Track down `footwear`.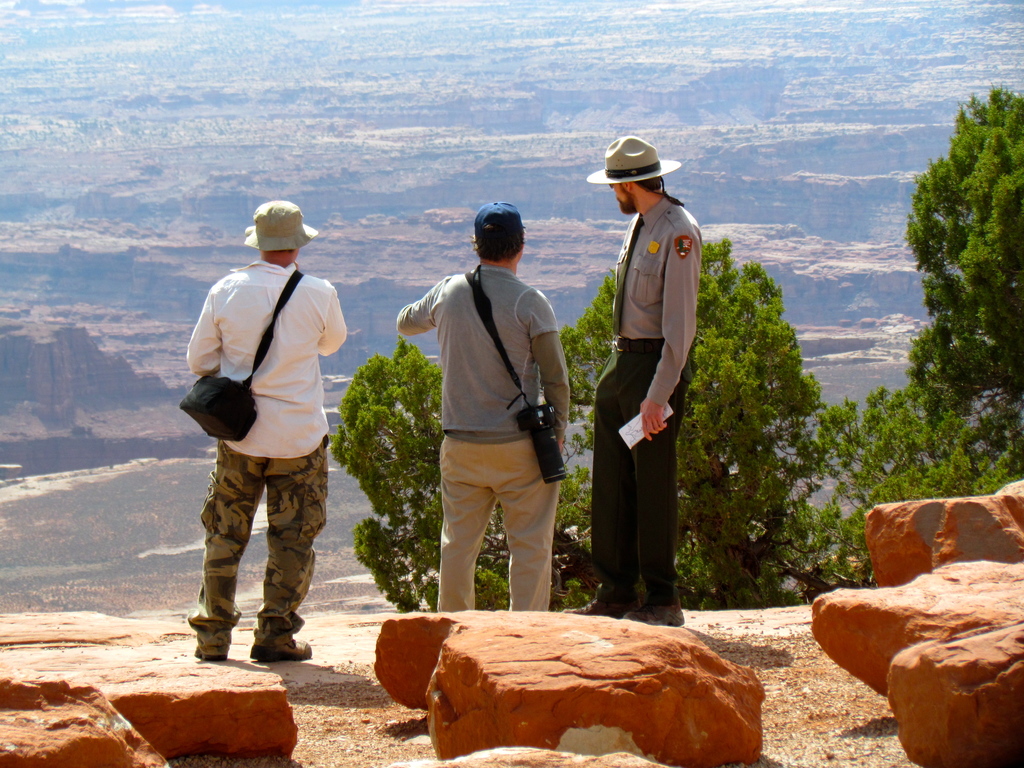
Tracked to [565,596,643,621].
